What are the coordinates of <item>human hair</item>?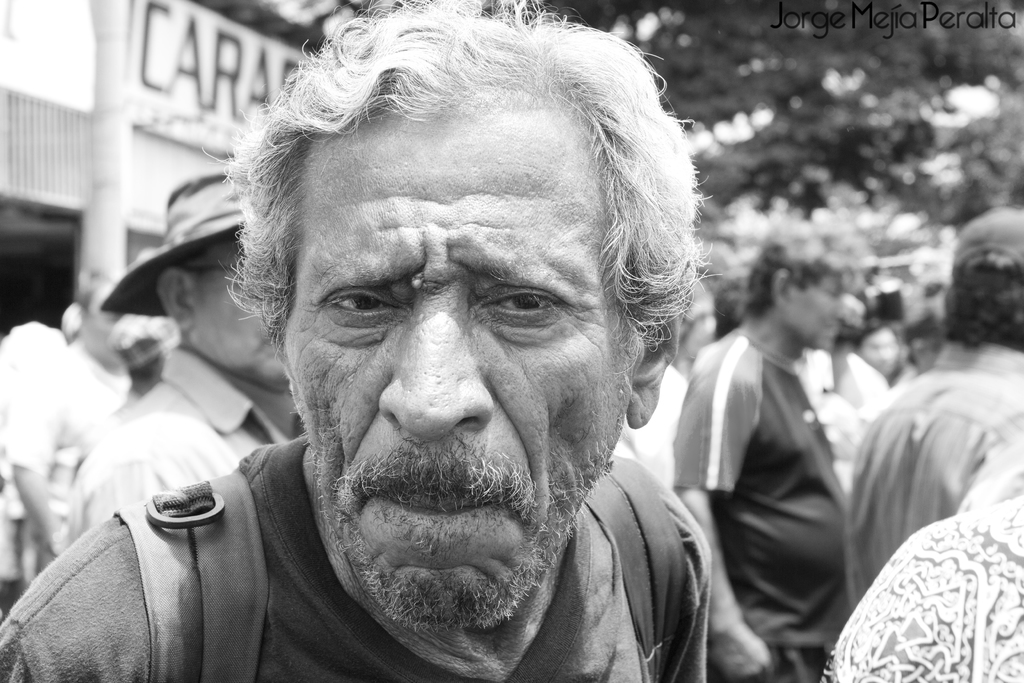
region(844, 318, 911, 381).
